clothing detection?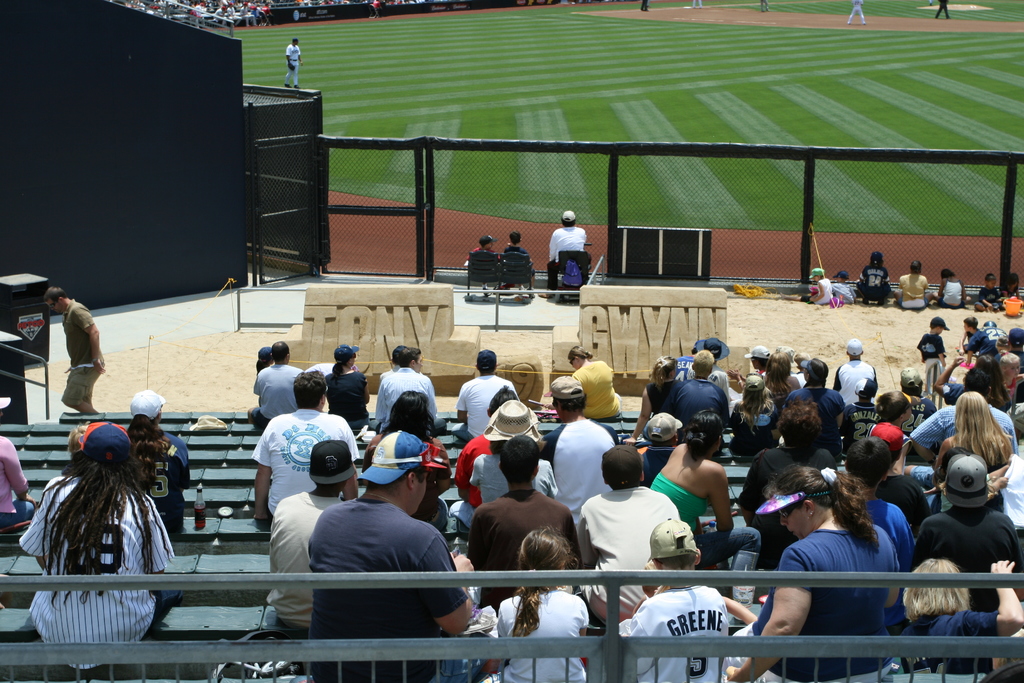
BBox(968, 326, 1005, 357)
